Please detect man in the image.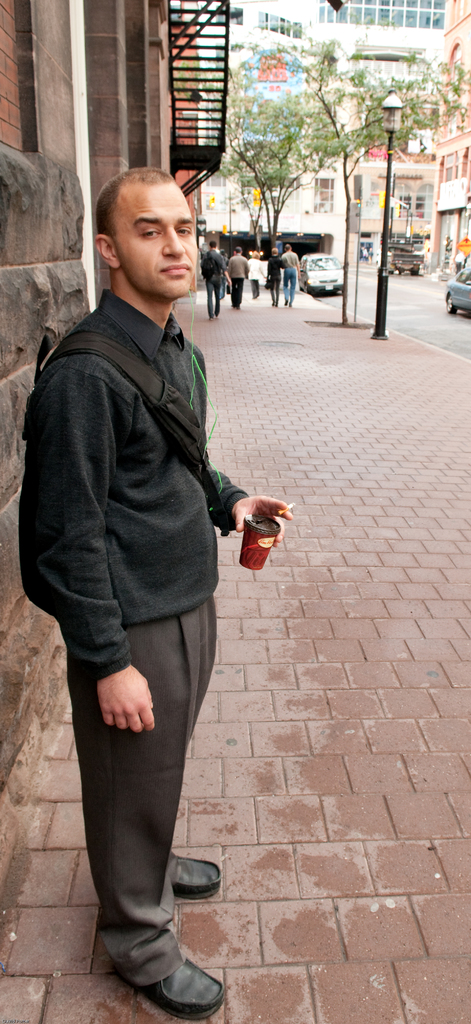
Rect(232, 246, 250, 308).
